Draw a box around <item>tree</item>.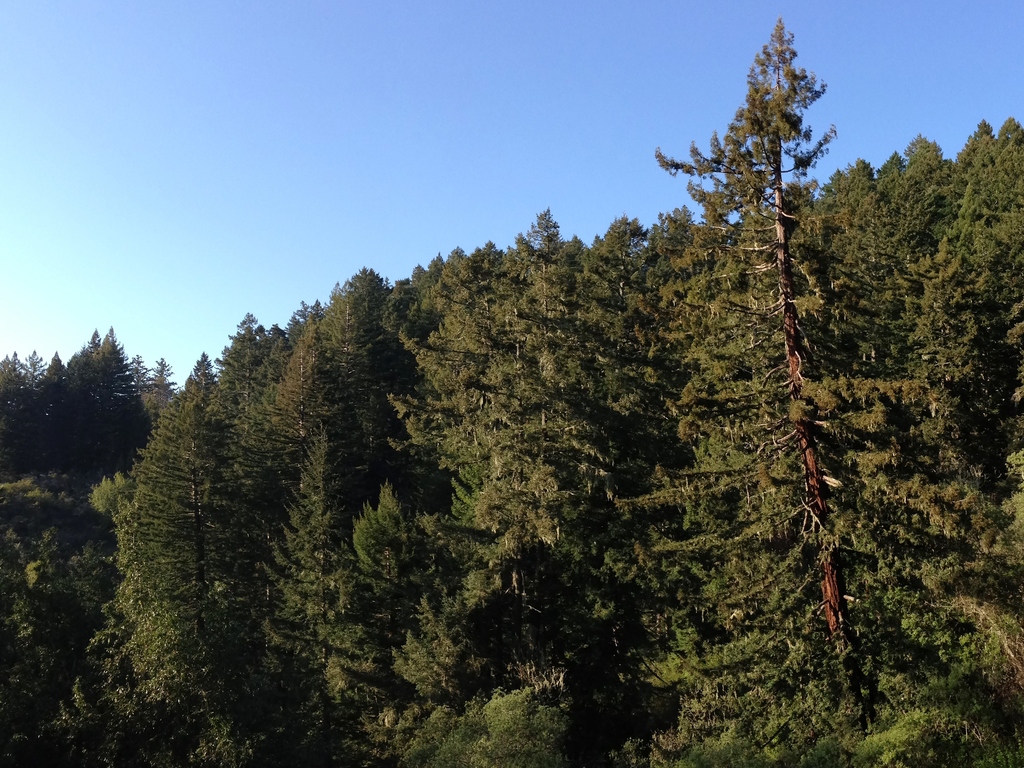
x1=592, y1=206, x2=661, y2=680.
